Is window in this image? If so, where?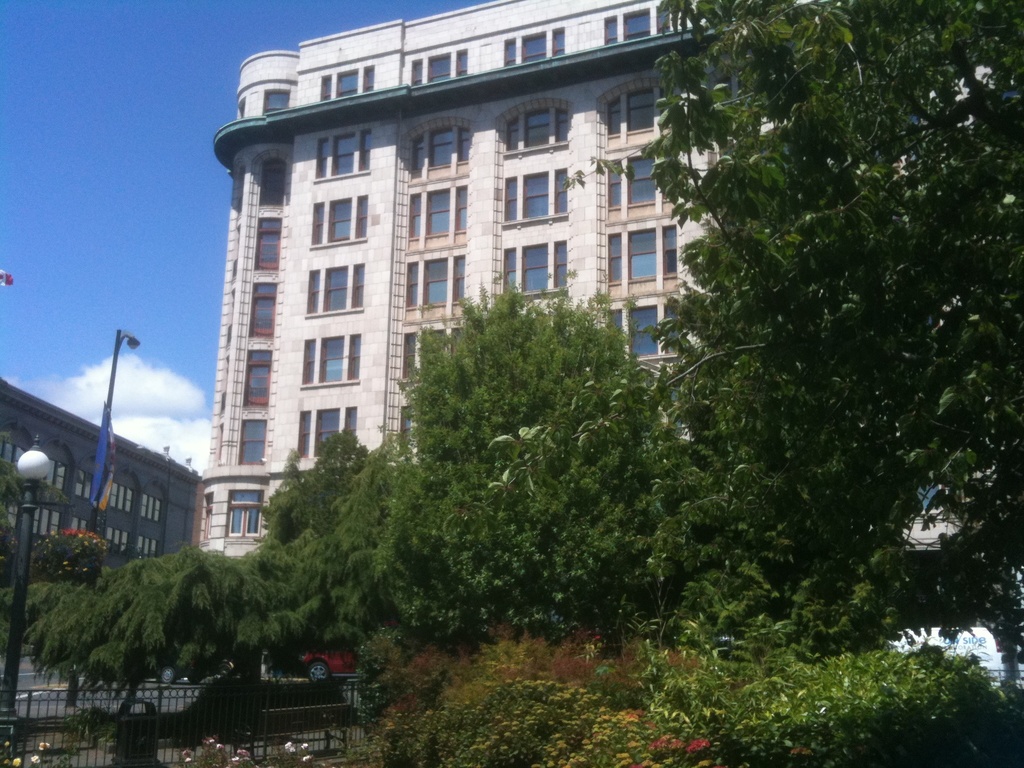
Yes, at x1=458, y1=50, x2=468, y2=74.
